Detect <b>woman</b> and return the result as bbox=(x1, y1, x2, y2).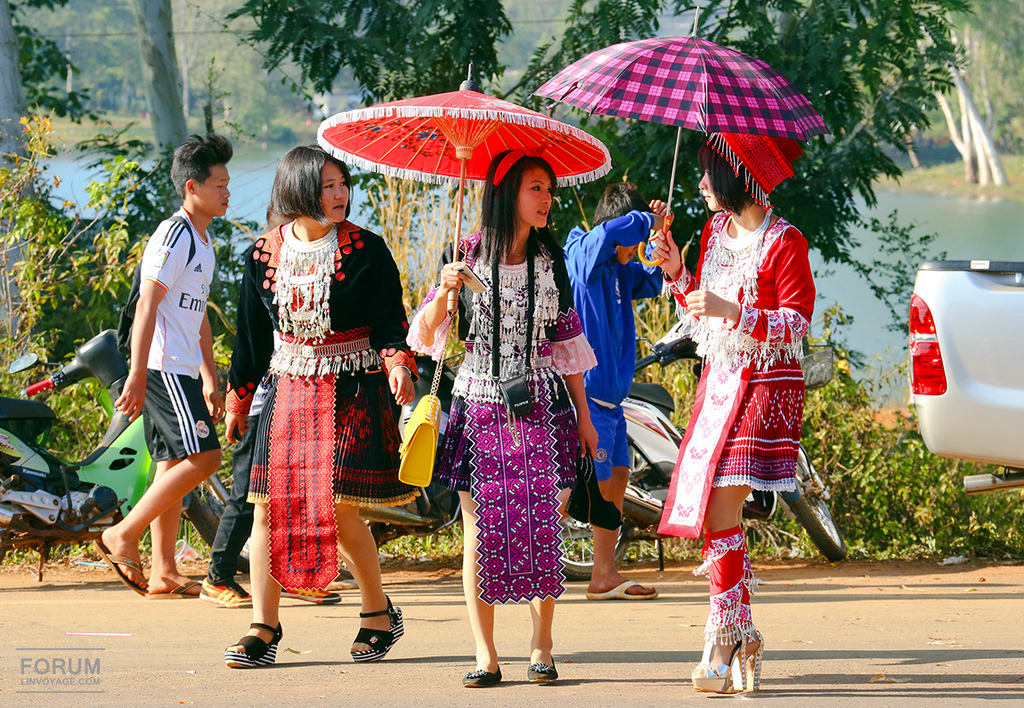
bbox=(225, 142, 393, 659).
